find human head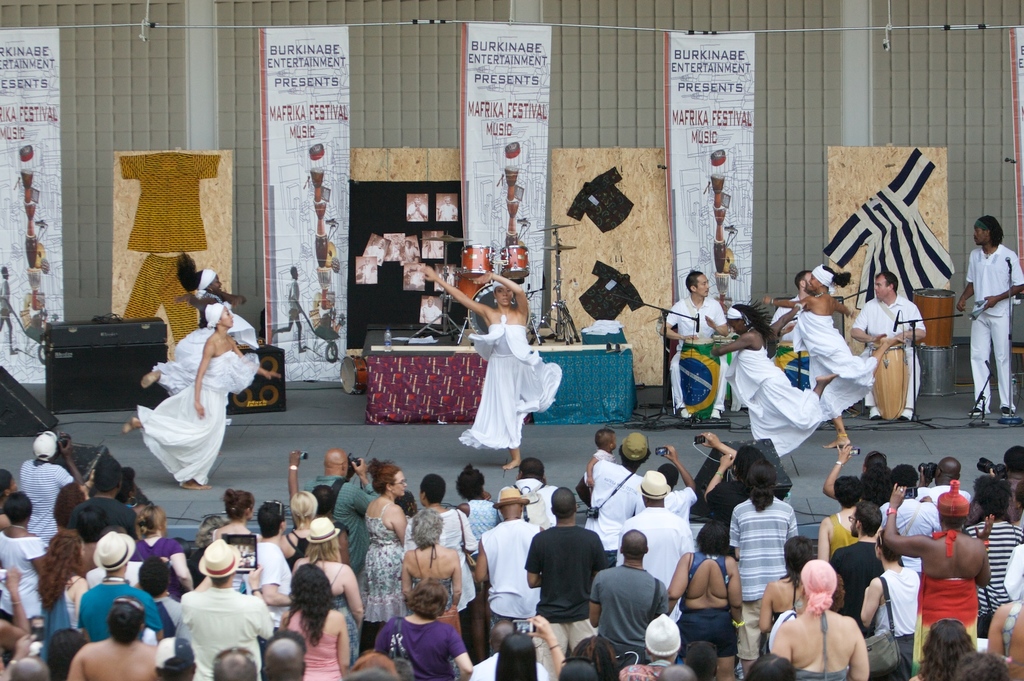
[x1=861, y1=449, x2=889, y2=466]
